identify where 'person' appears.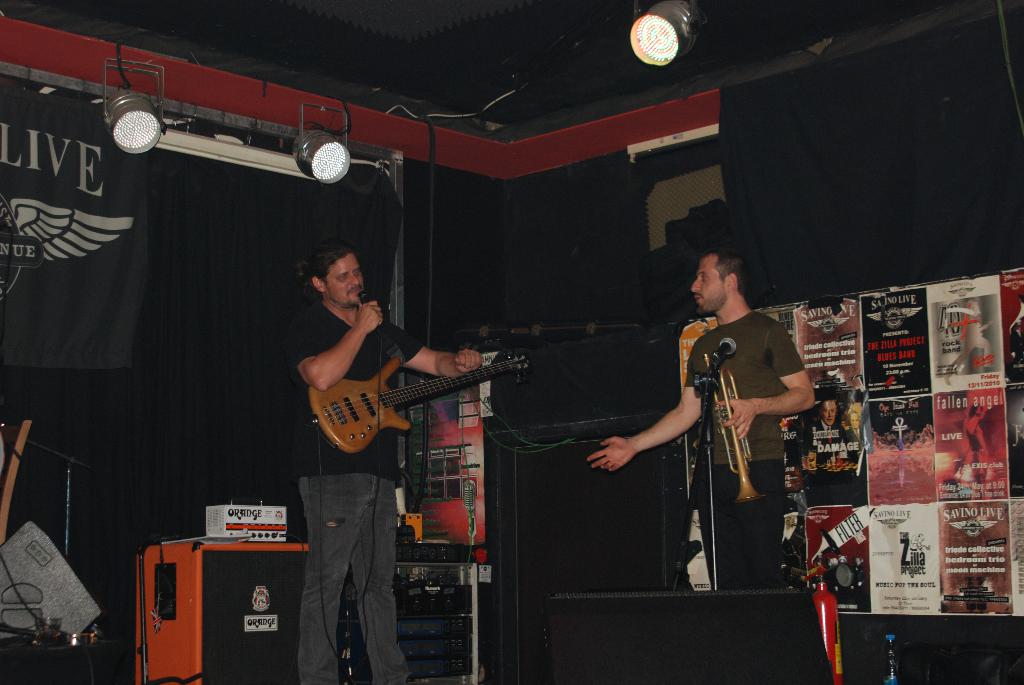
Appears at {"left": 289, "top": 244, "right": 484, "bottom": 684}.
